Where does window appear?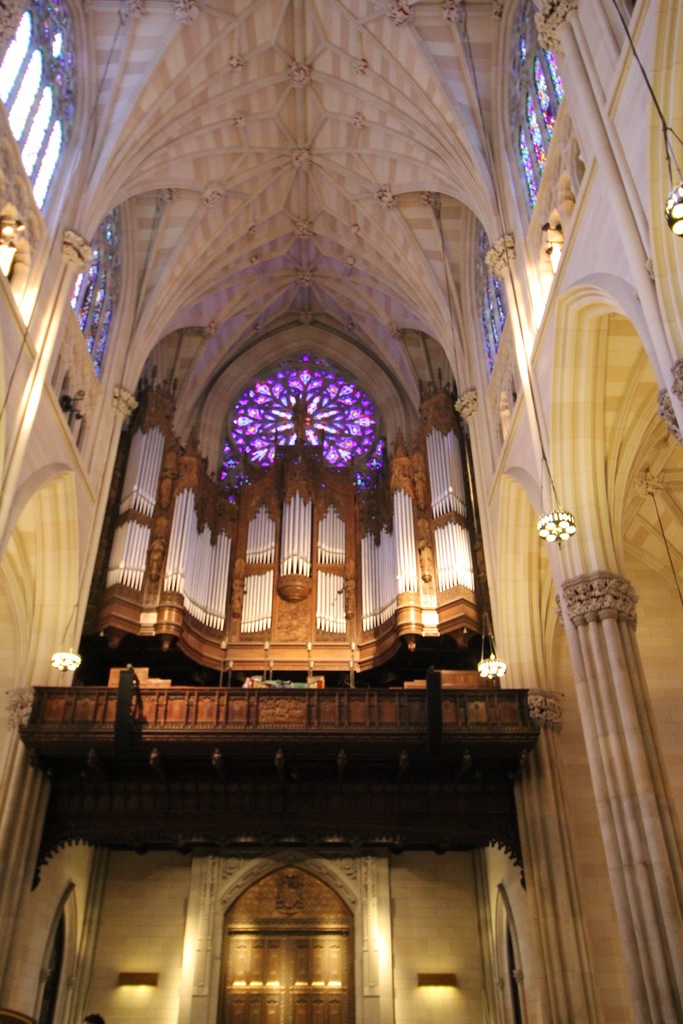
Appears at (4, 51, 69, 205).
